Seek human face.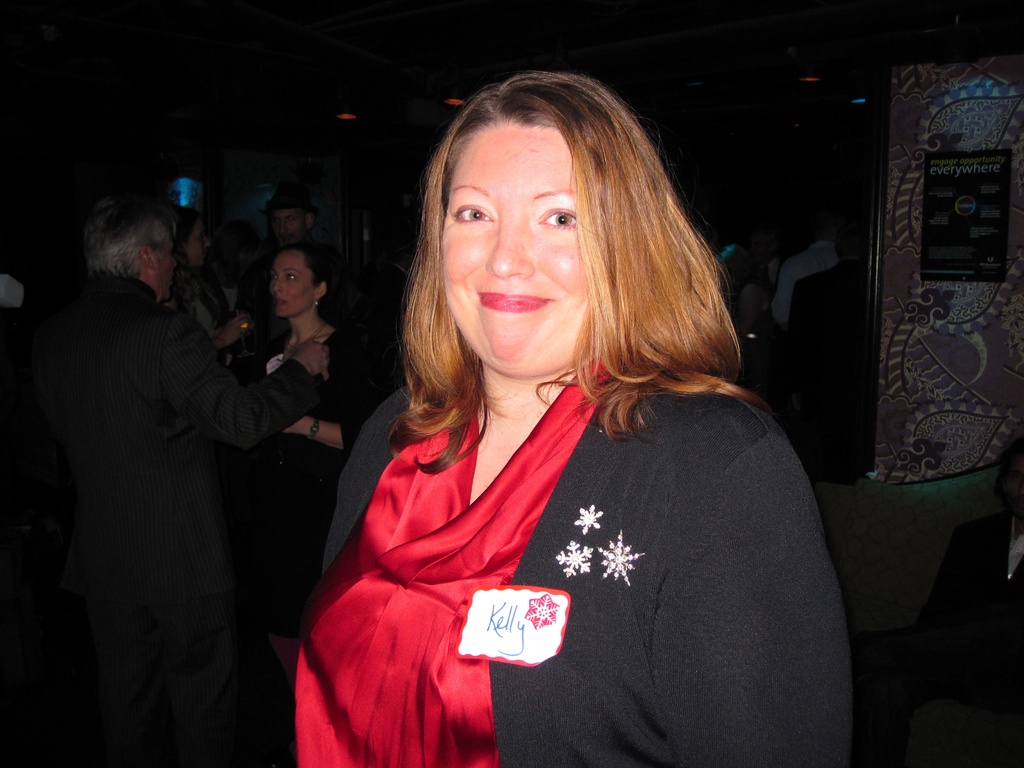
{"x1": 269, "y1": 246, "x2": 310, "y2": 318}.
